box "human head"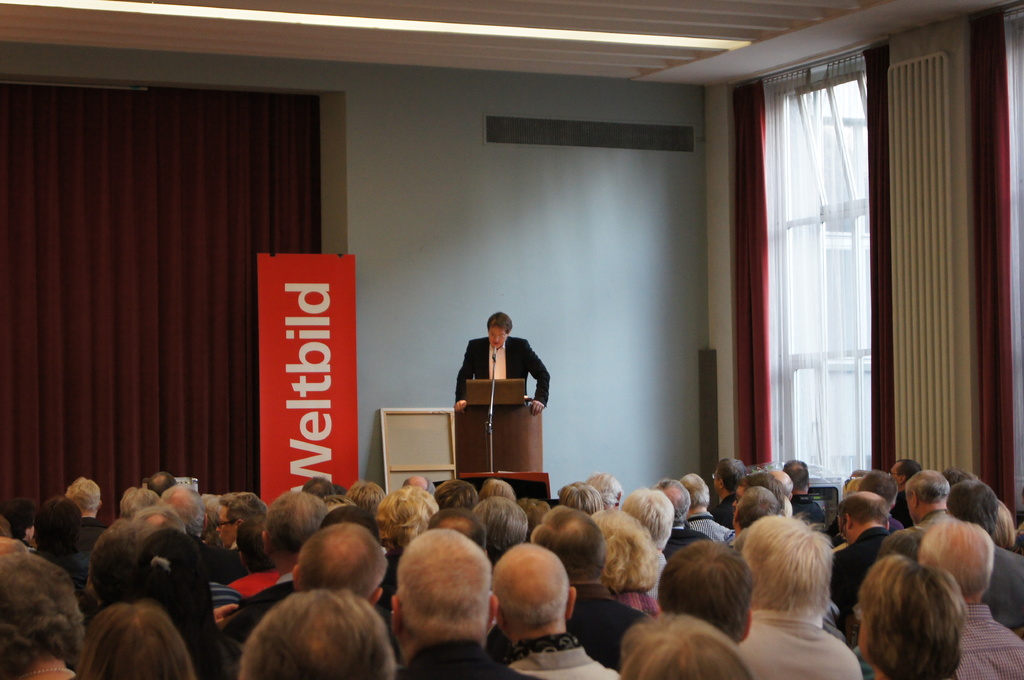
box=[657, 542, 753, 644]
